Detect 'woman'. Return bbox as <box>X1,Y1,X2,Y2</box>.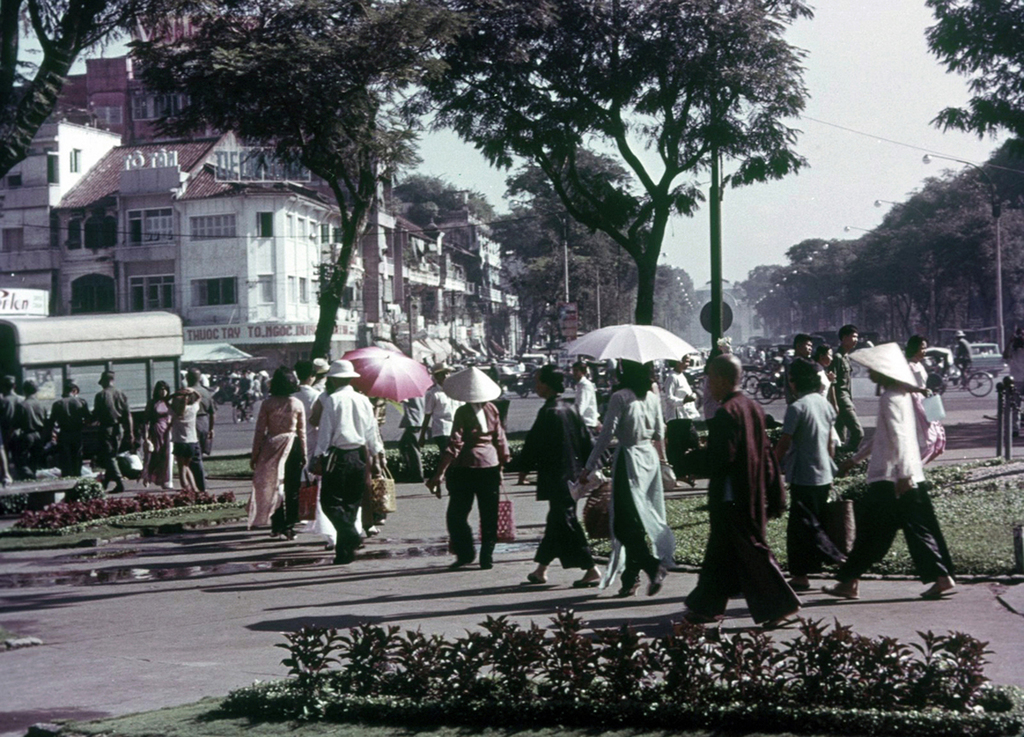
<box>138,378,176,492</box>.
